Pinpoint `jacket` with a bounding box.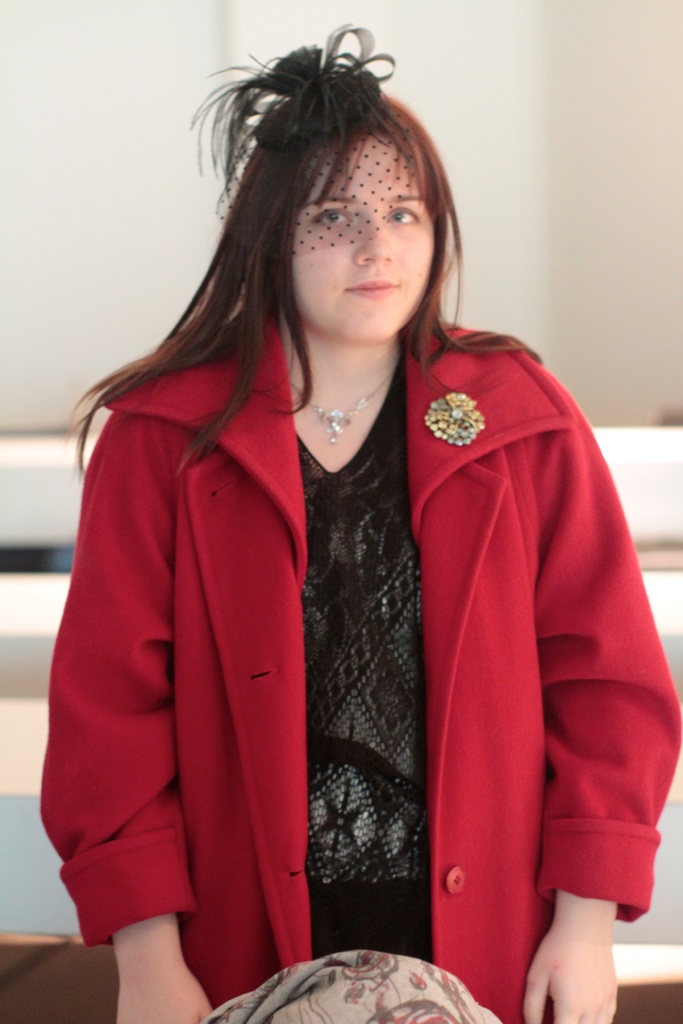
detection(35, 292, 682, 1023).
